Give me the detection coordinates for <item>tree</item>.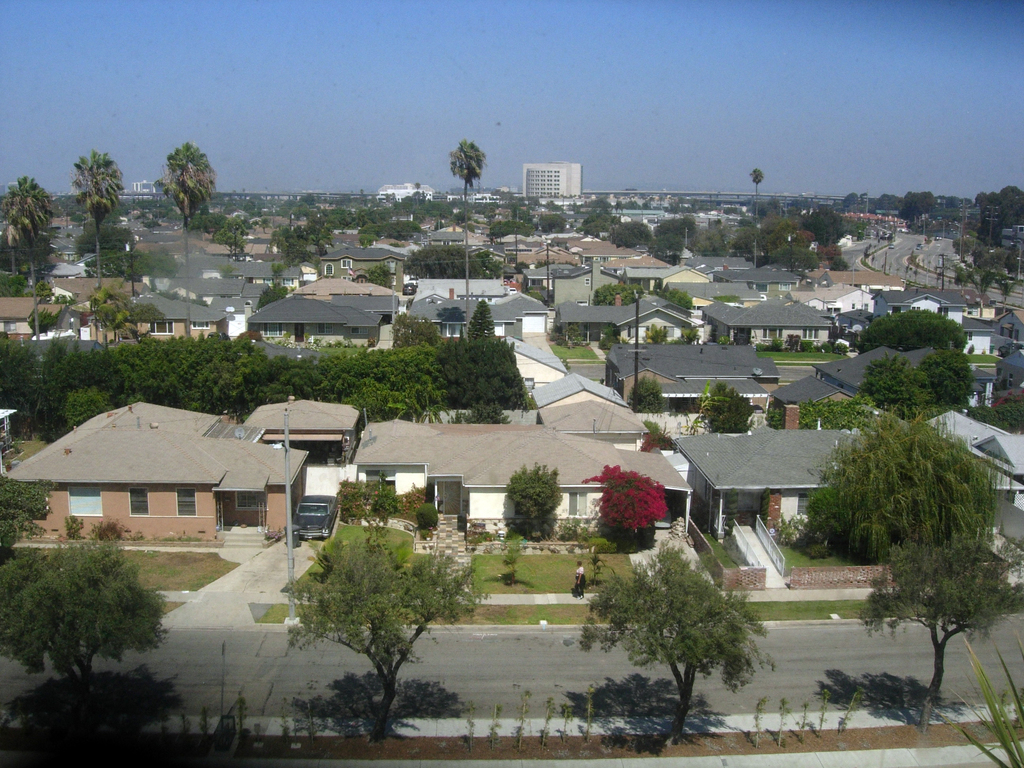
x1=1, y1=458, x2=65, y2=564.
